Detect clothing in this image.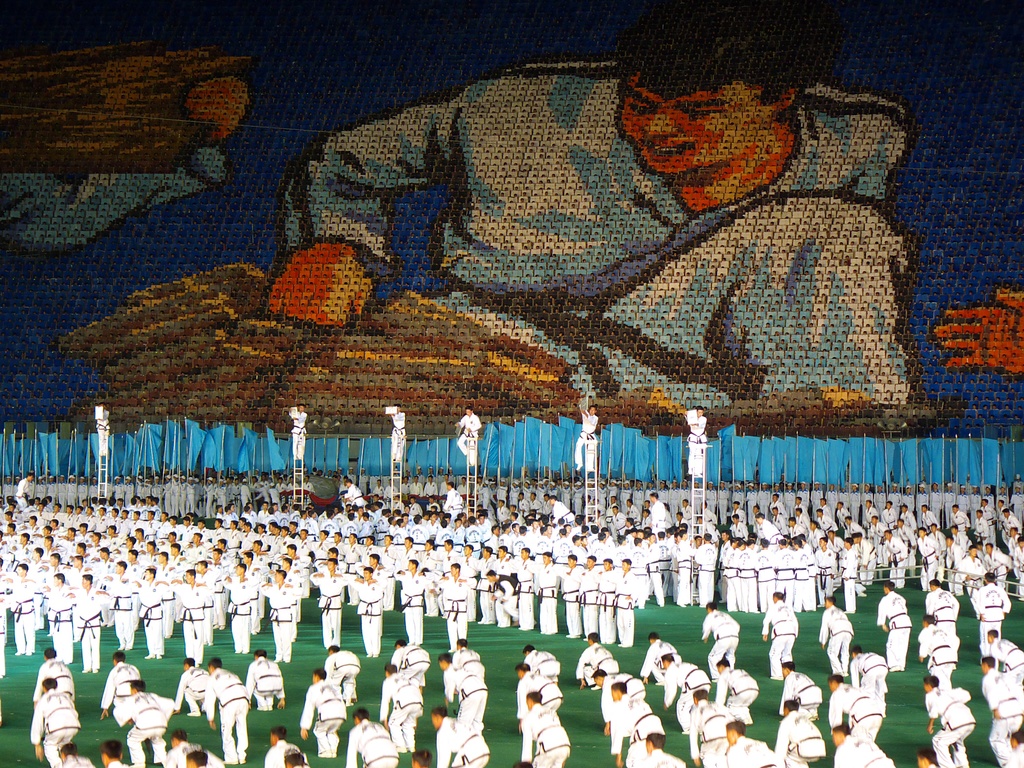
Detection: [575, 578, 614, 618].
